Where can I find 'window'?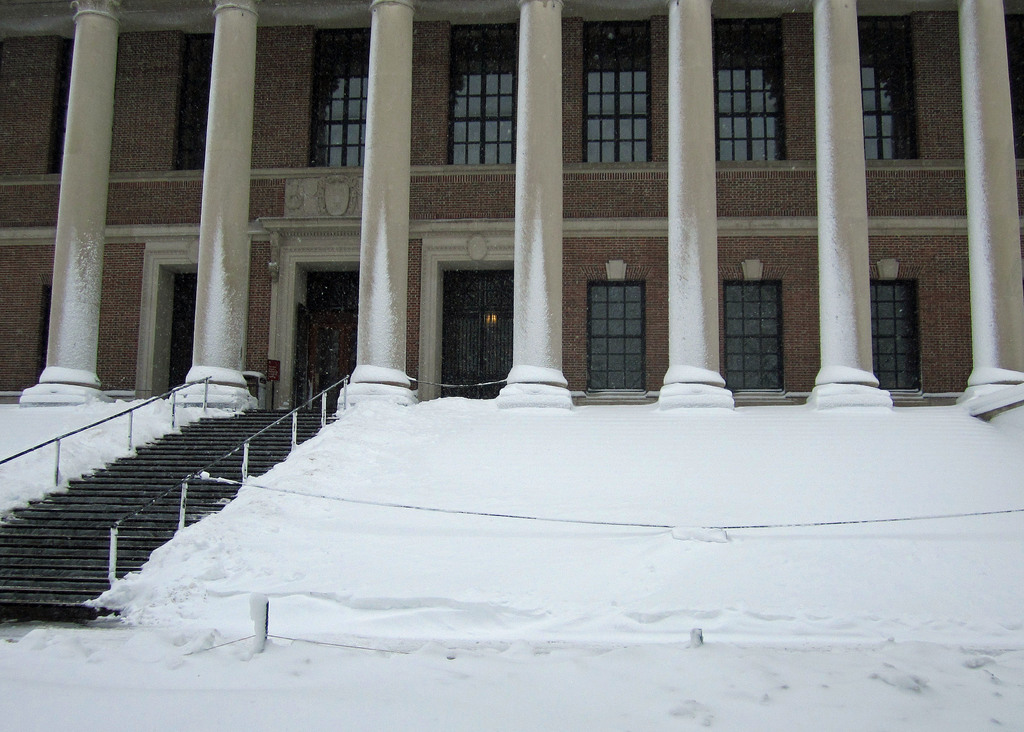
You can find it at box(586, 69, 658, 163).
